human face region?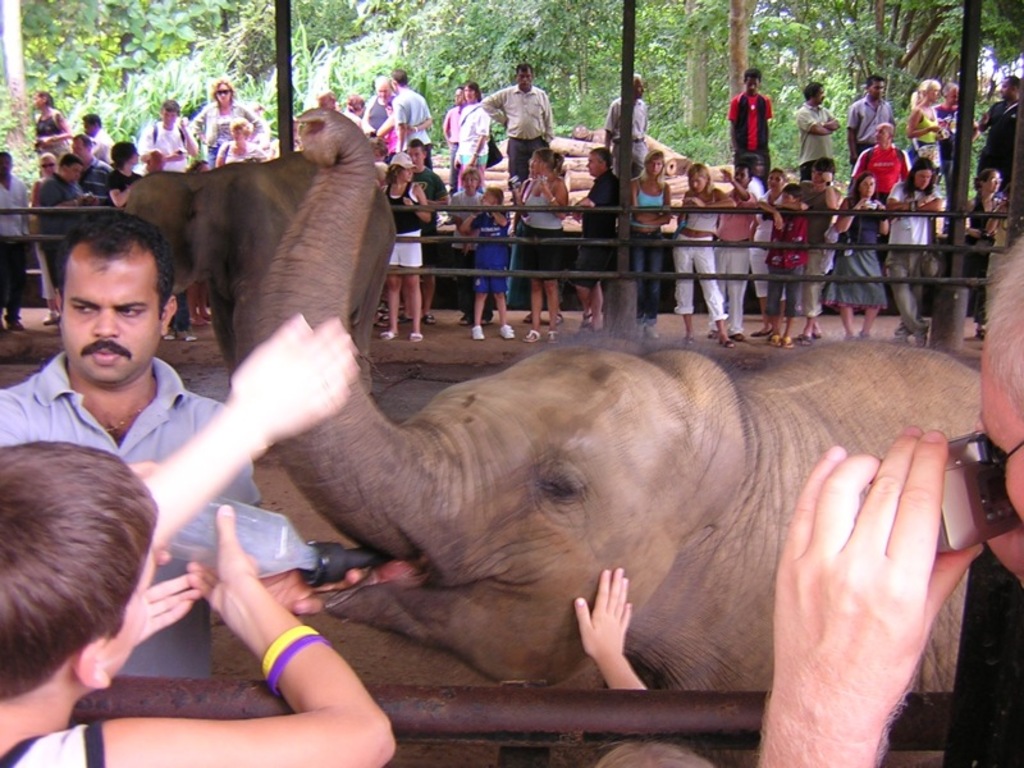
<box>479,195,495,209</box>
